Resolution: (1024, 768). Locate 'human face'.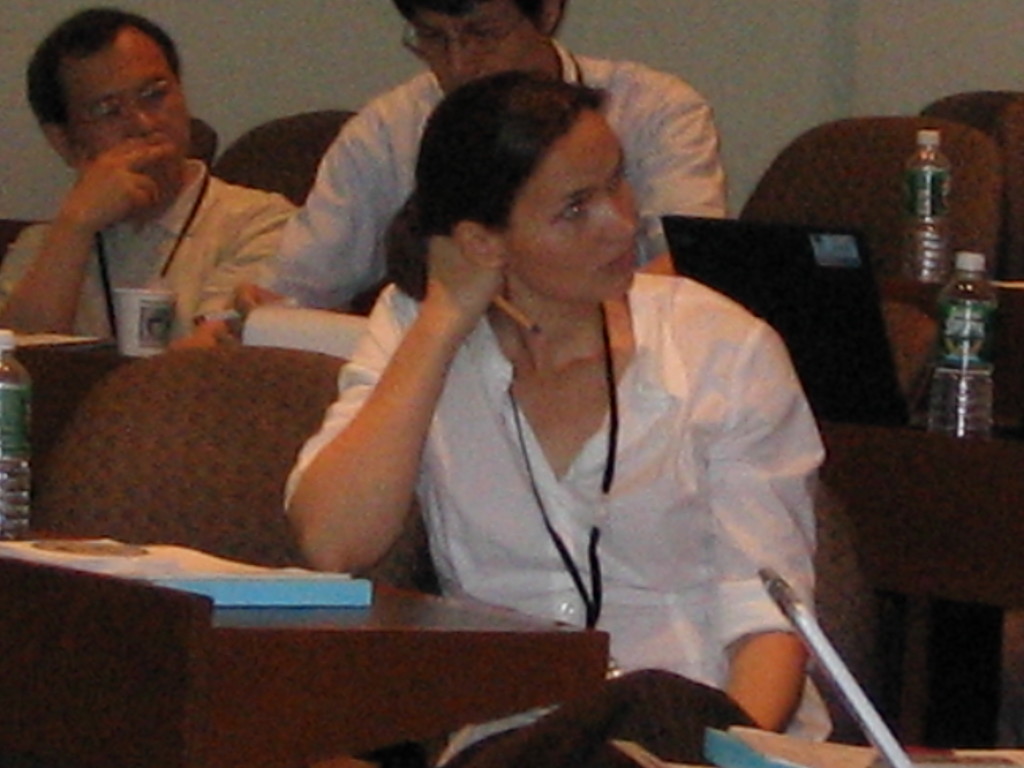
<box>406,7,556,95</box>.
